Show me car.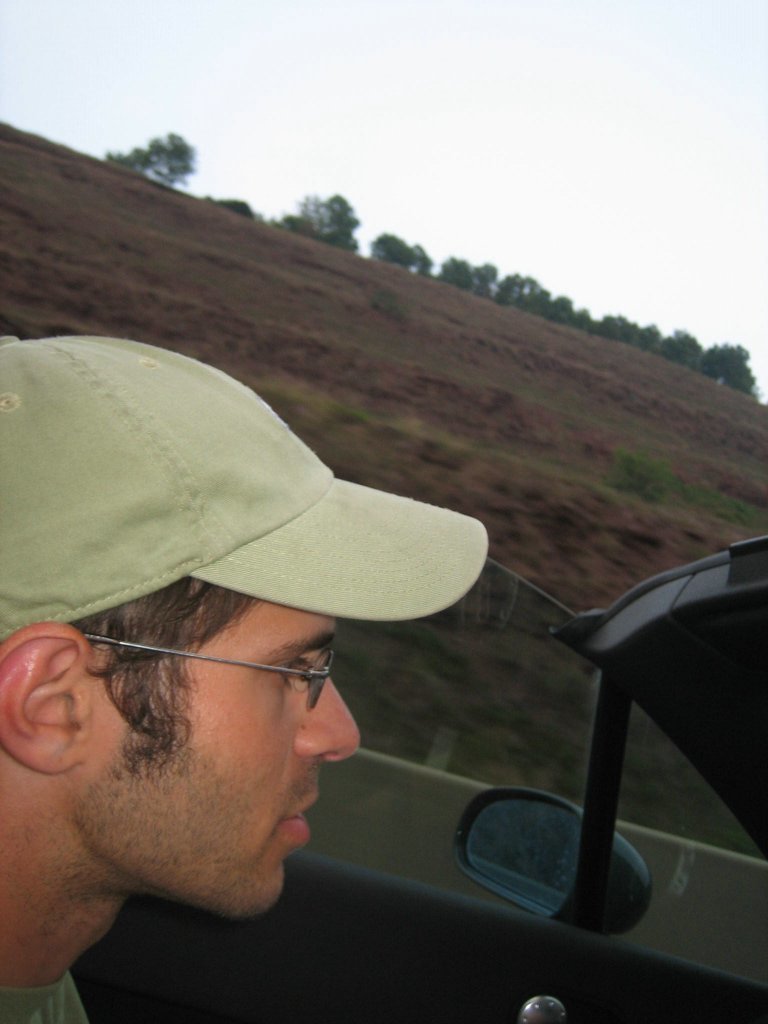
car is here: [x1=71, y1=529, x2=767, y2=1023].
